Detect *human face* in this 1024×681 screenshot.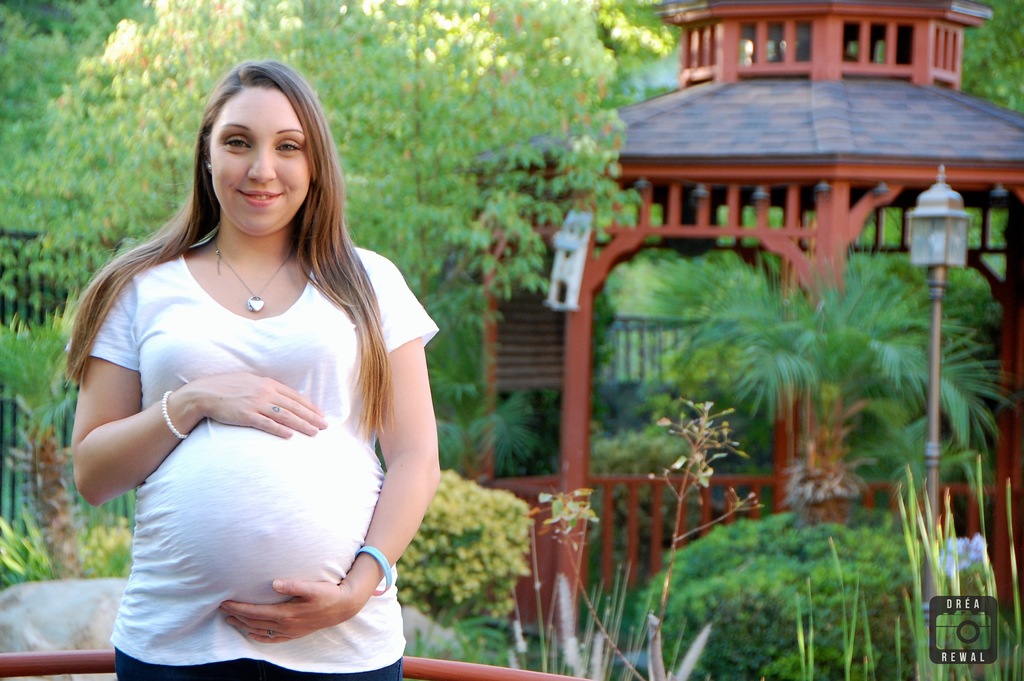
Detection: 212,87,312,234.
